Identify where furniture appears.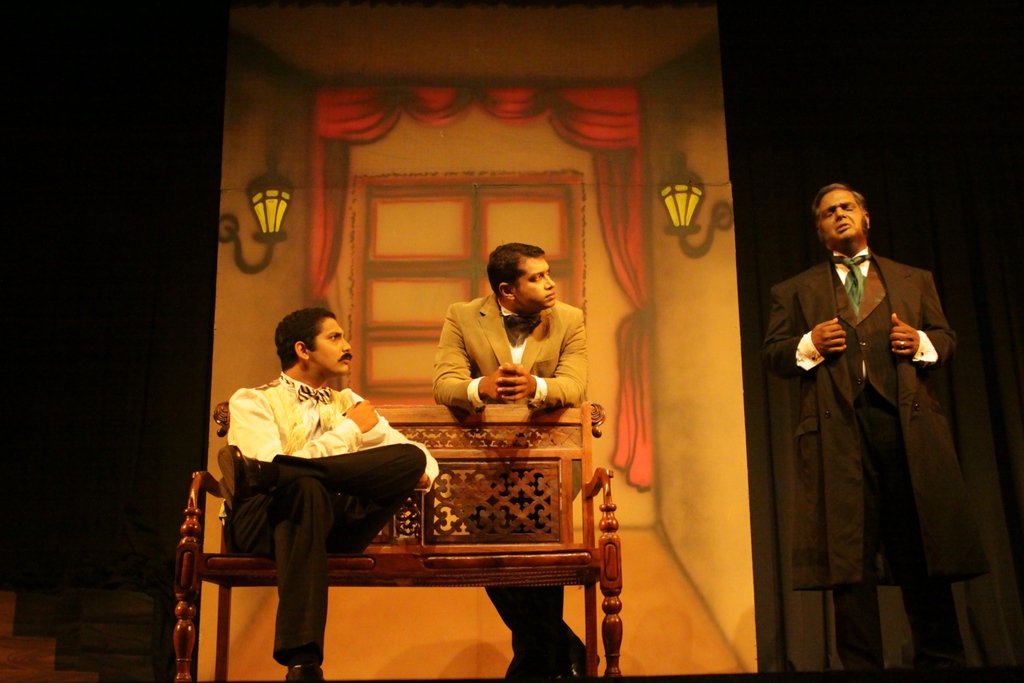
Appears at (left=170, top=405, right=624, bottom=682).
